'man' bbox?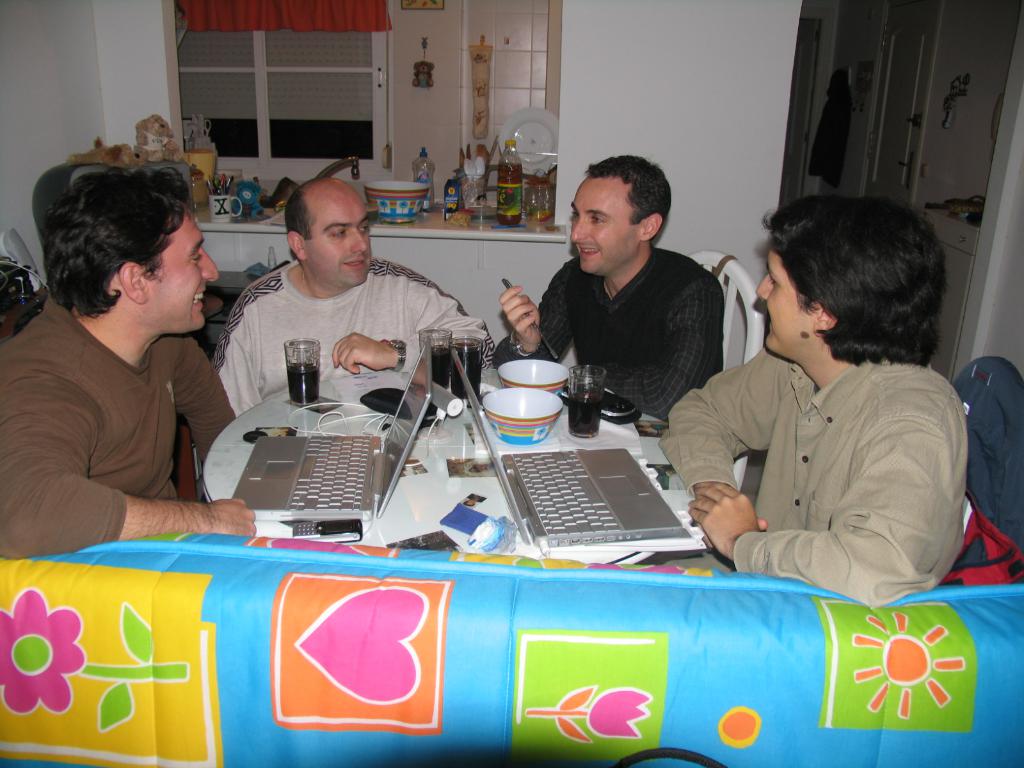
Rect(504, 164, 760, 420)
